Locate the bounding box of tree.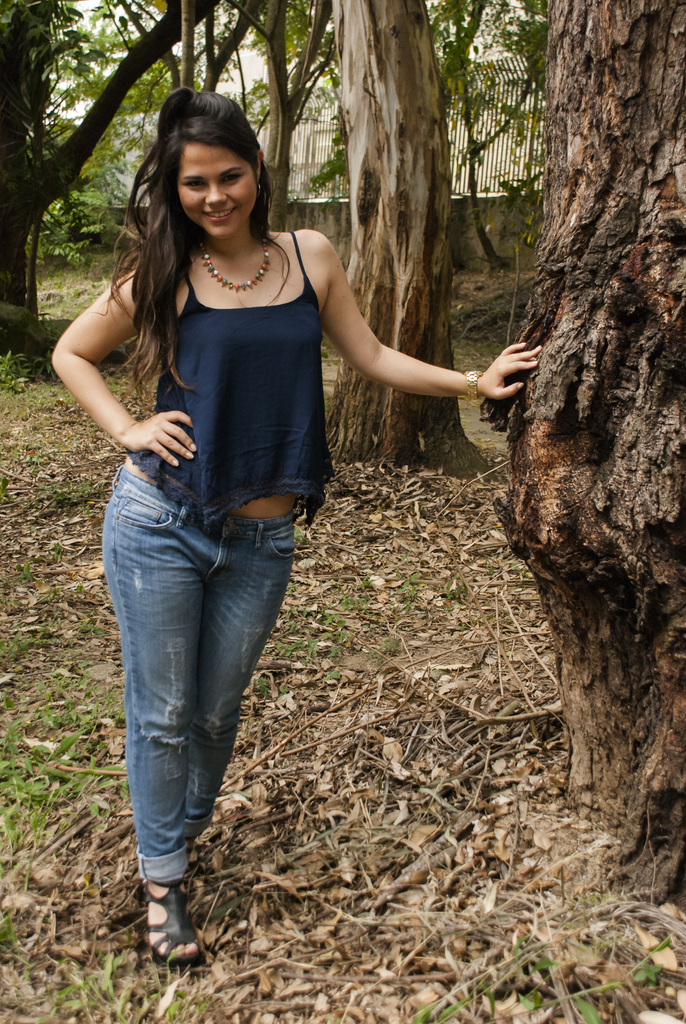
Bounding box: 427:0:546:276.
